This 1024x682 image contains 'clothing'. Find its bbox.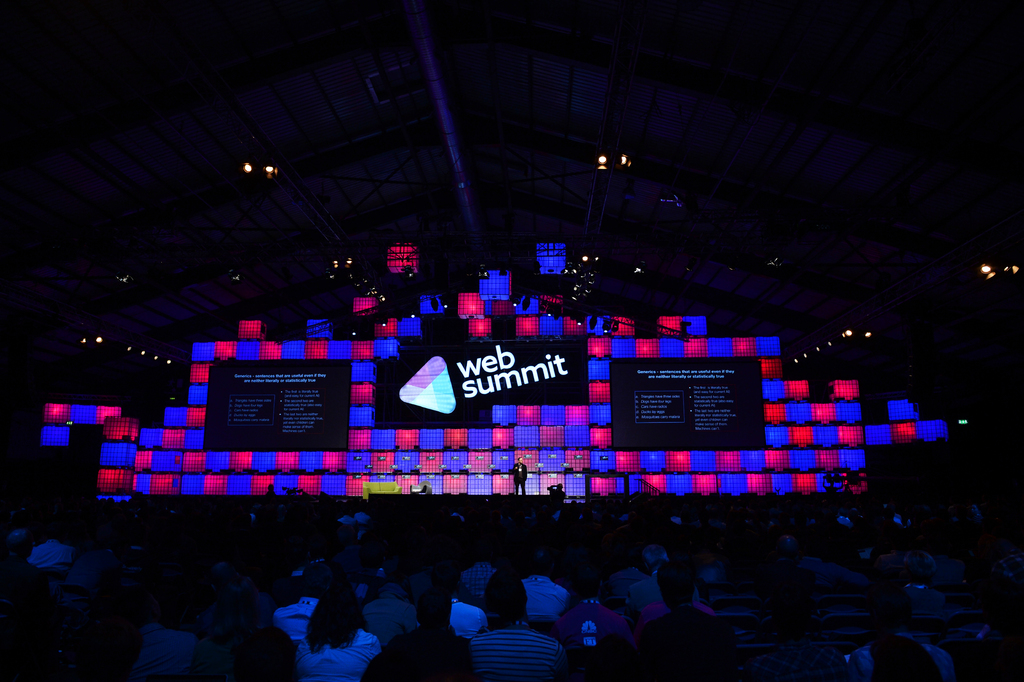
{"left": 367, "top": 596, "right": 414, "bottom": 635}.
